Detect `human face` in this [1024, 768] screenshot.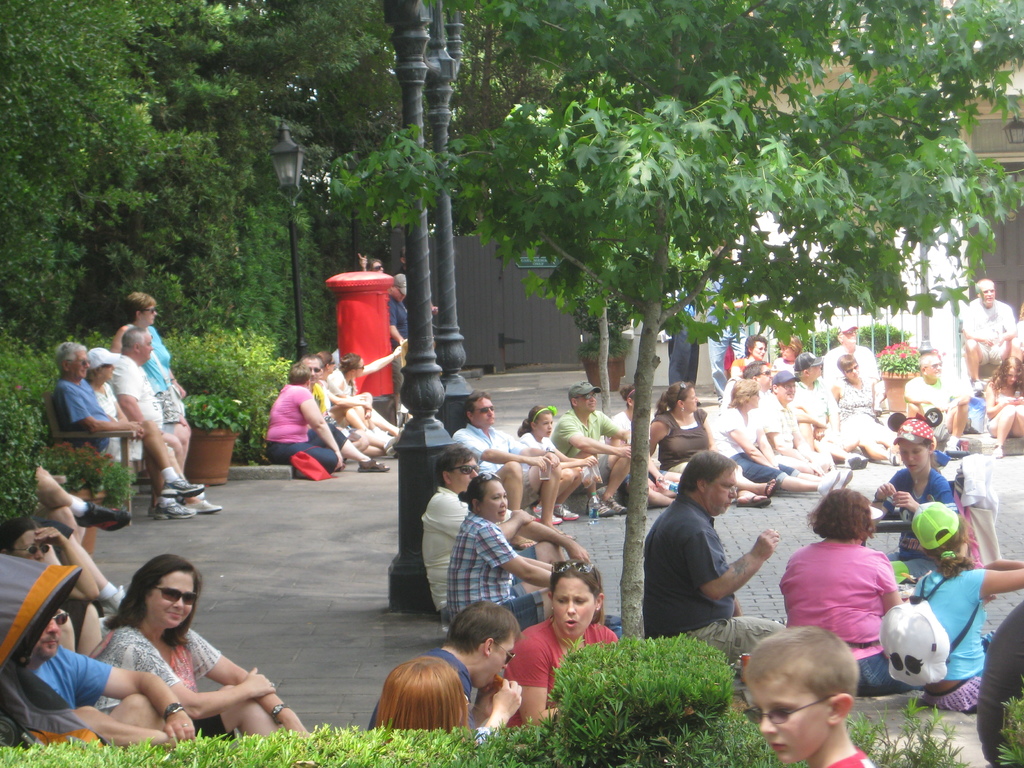
Detection: BBox(144, 308, 156, 325).
